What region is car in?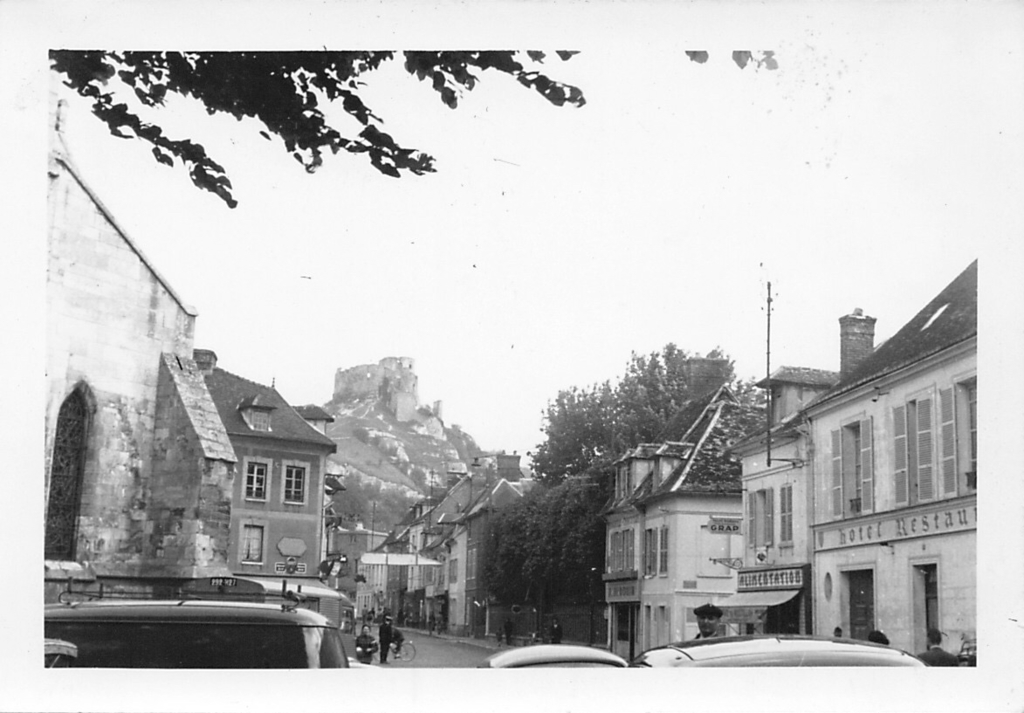
locate(477, 643, 625, 672).
